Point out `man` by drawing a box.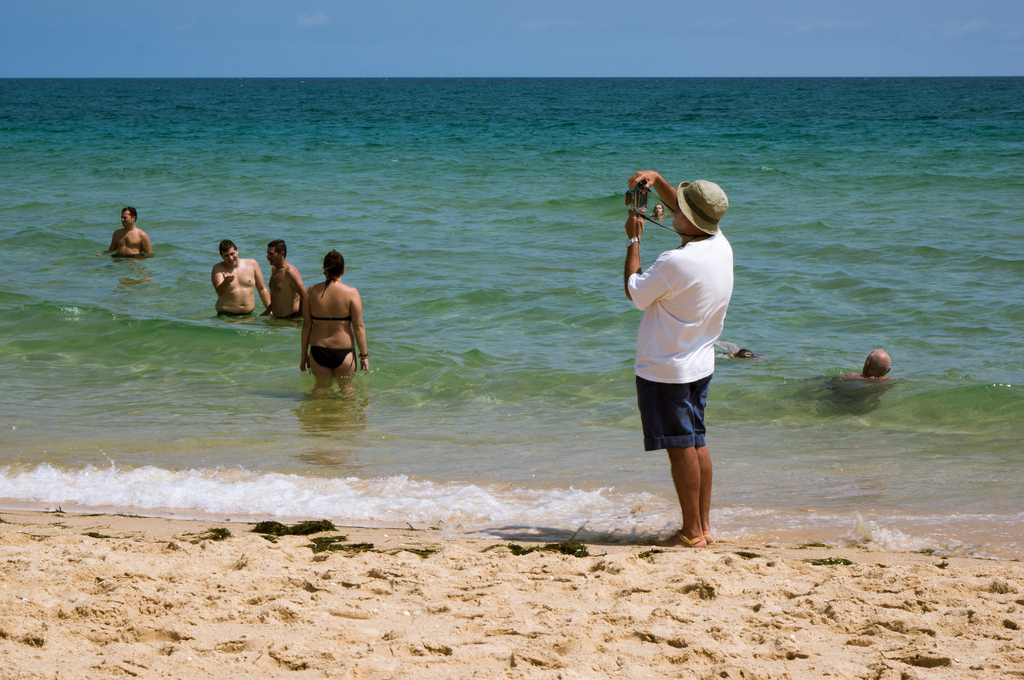
620,153,749,551.
